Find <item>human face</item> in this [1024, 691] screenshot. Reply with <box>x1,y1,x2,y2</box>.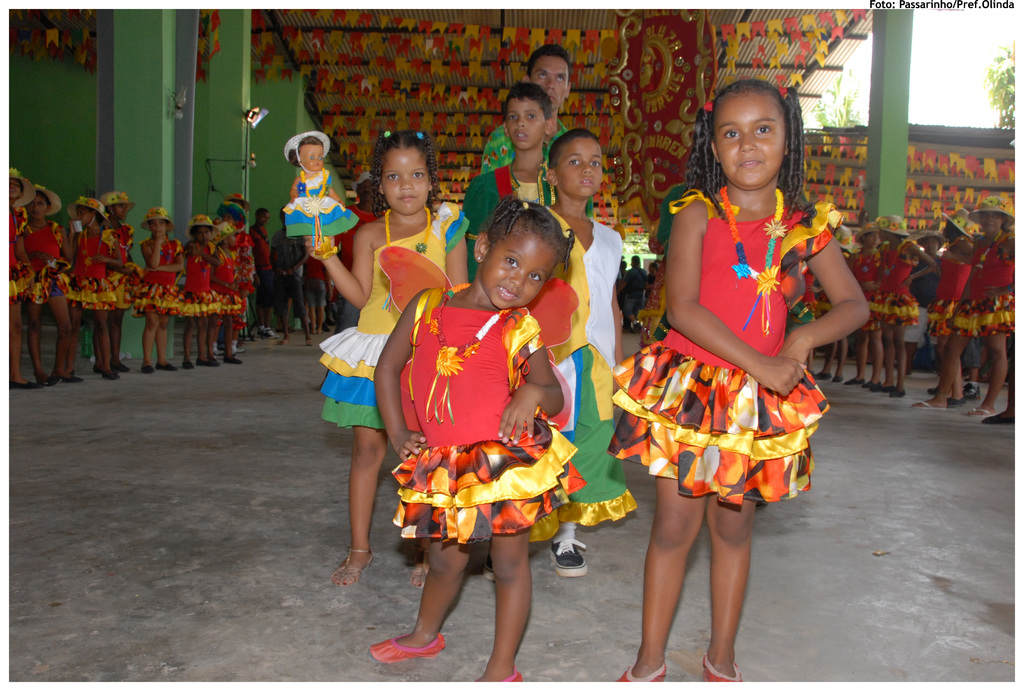
<box>188,225,214,246</box>.
